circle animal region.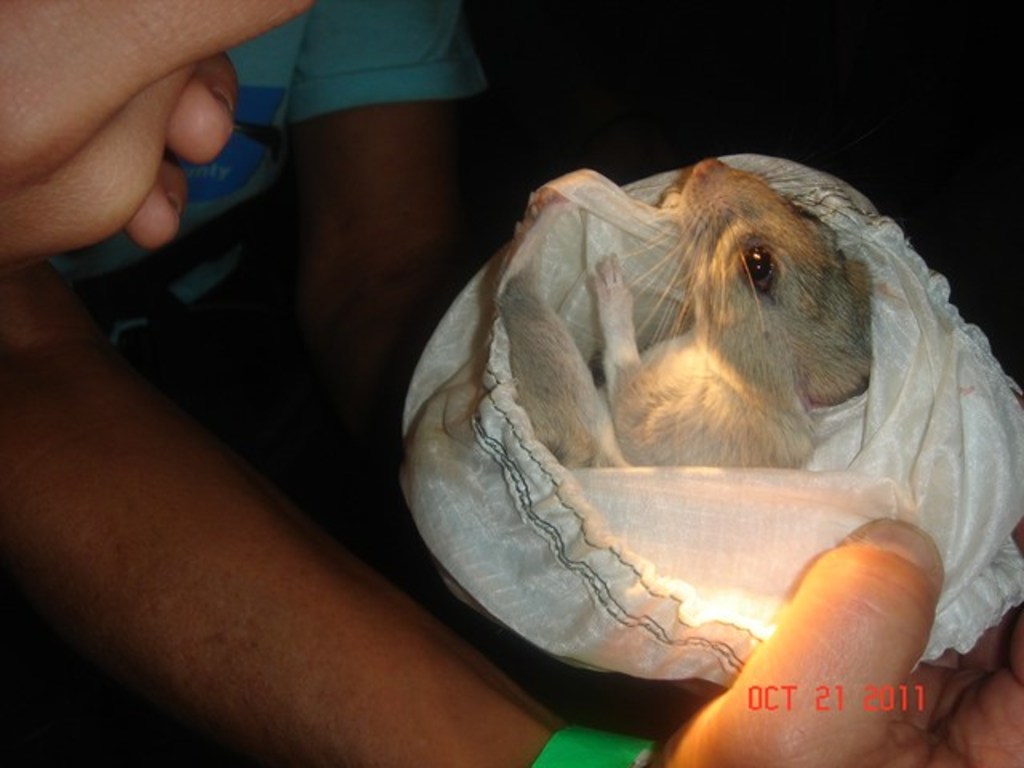
Region: bbox(498, 157, 875, 475).
